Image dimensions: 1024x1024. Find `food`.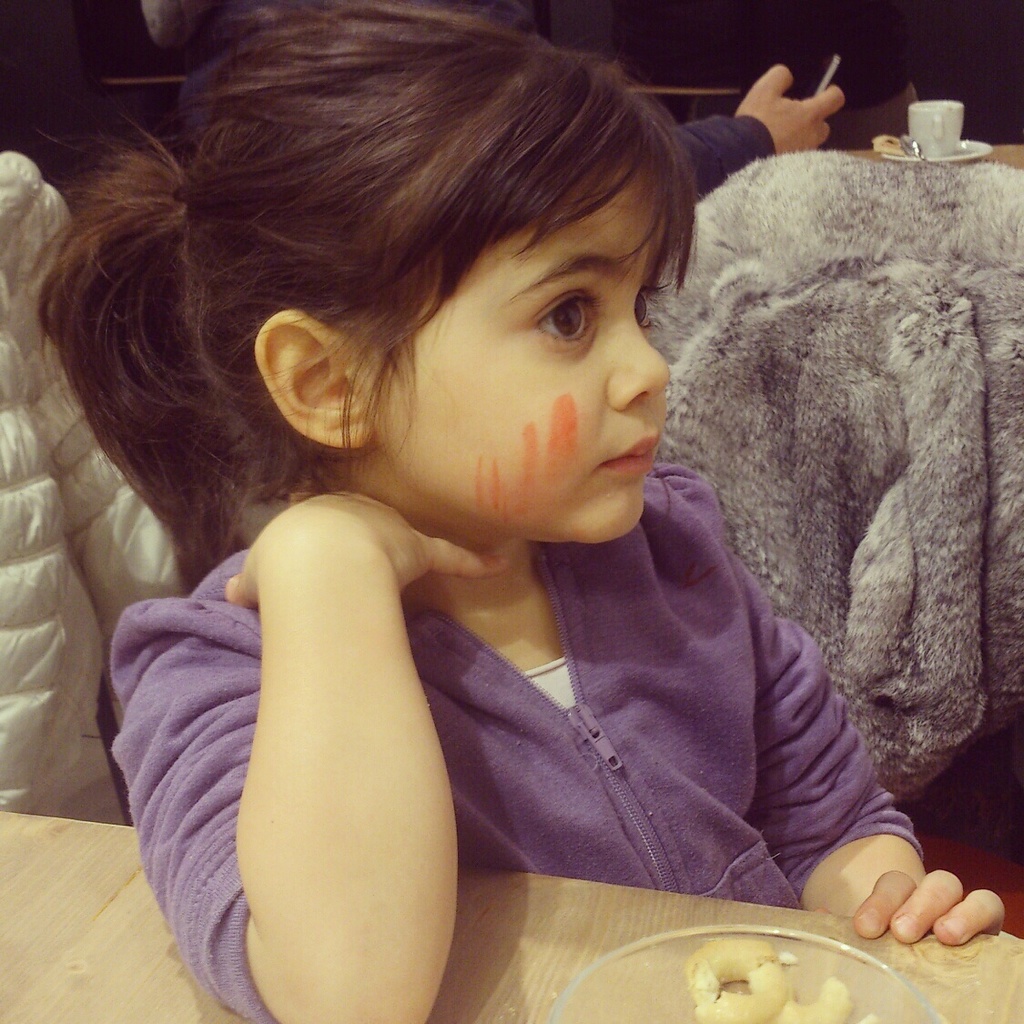
x1=870 y1=129 x2=904 y2=153.
